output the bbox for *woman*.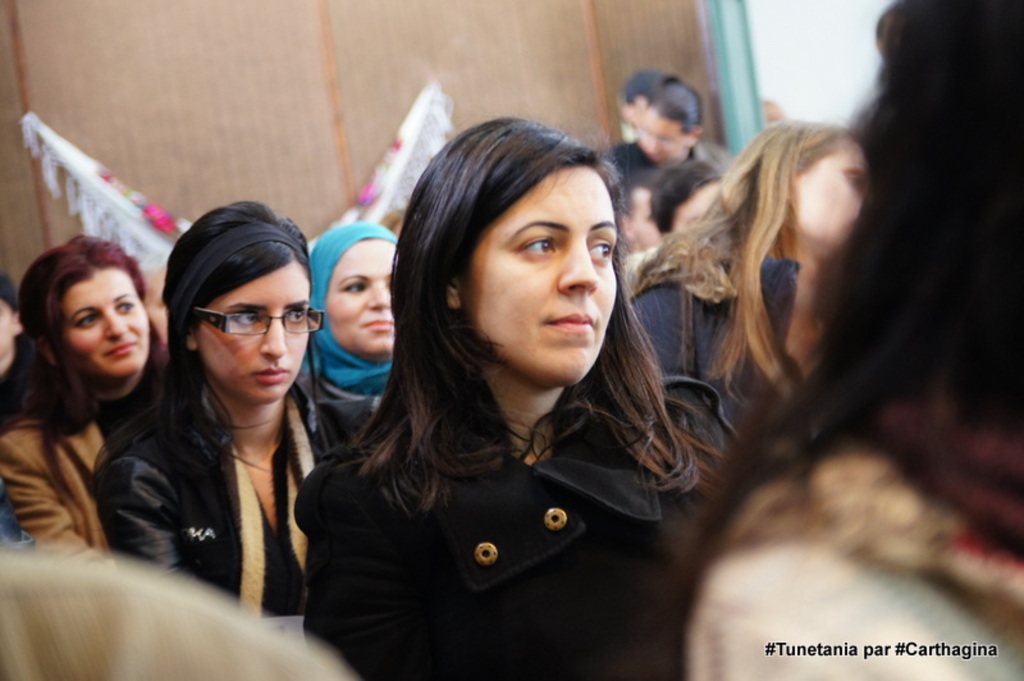
left=298, top=118, right=723, bottom=680.
